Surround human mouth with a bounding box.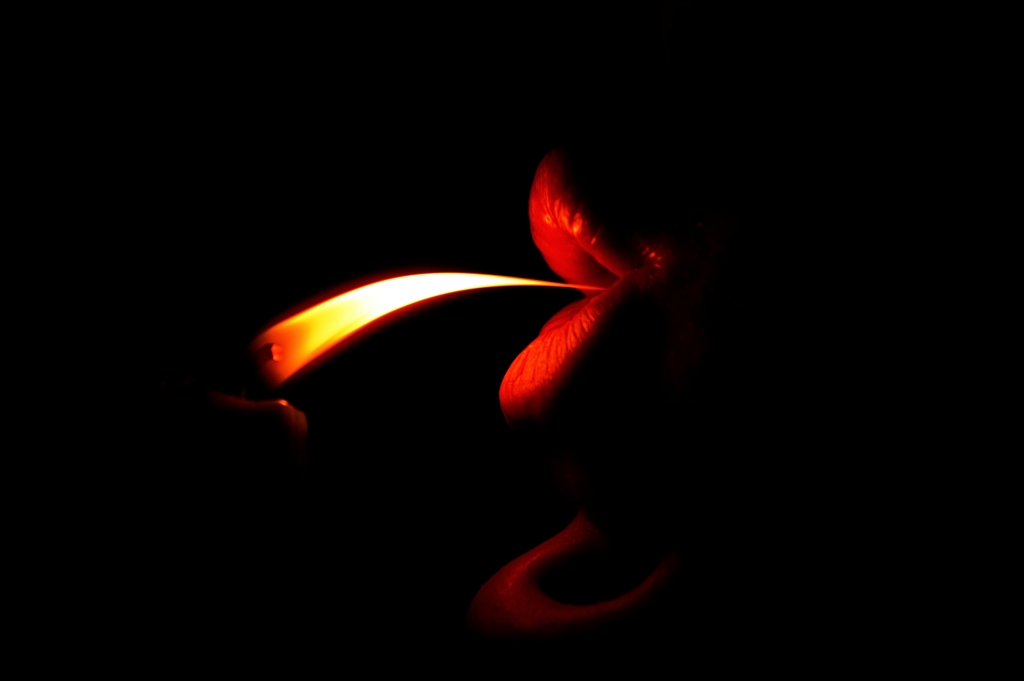
l=495, t=140, r=669, b=420.
